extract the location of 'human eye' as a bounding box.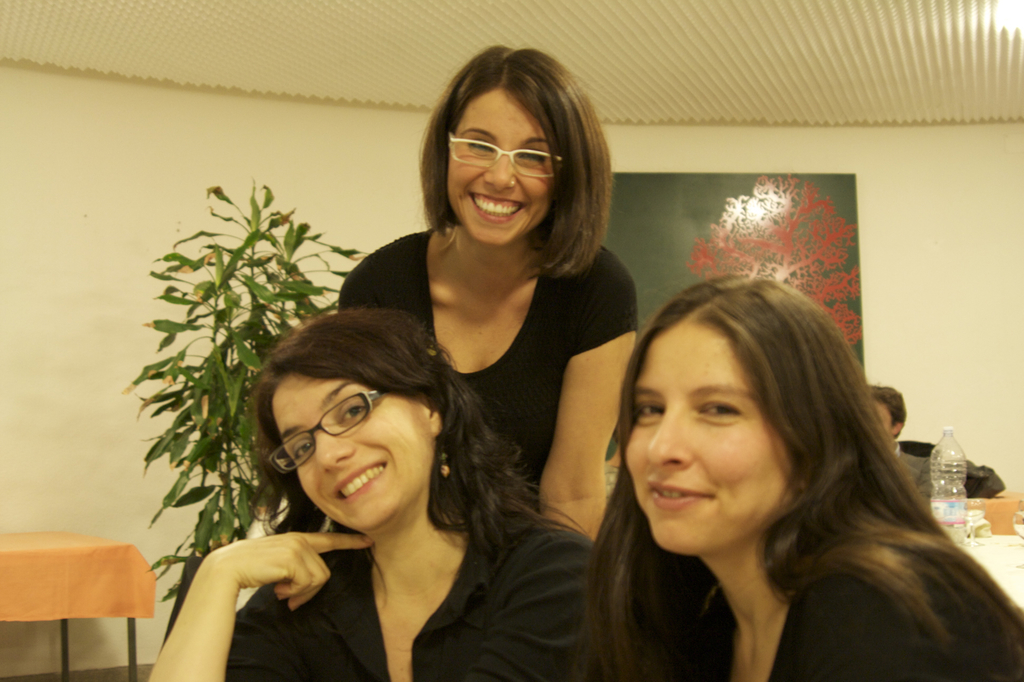
bbox=[463, 136, 499, 154].
